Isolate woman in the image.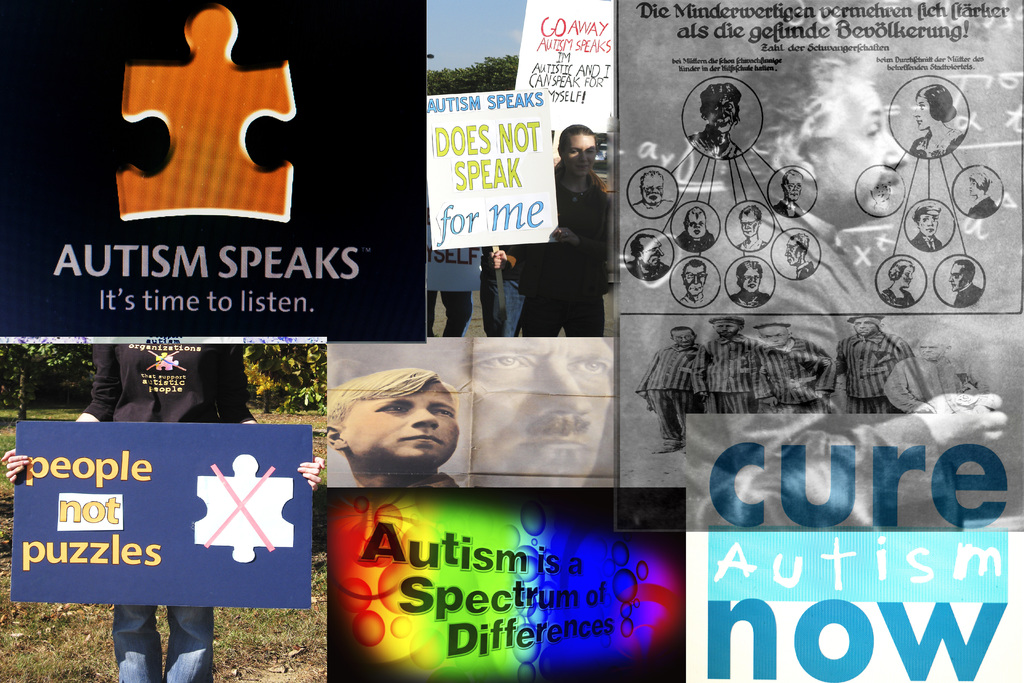
Isolated region: [2, 336, 326, 682].
